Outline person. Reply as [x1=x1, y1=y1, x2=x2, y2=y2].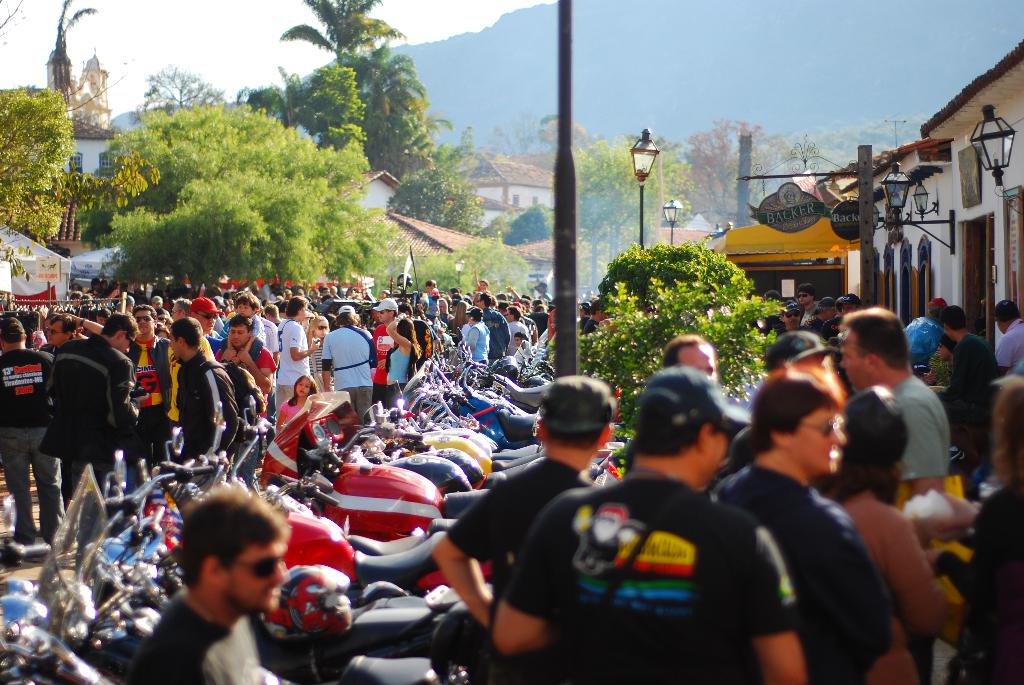
[x1=467, y1=303, x2=486, y2=370].
